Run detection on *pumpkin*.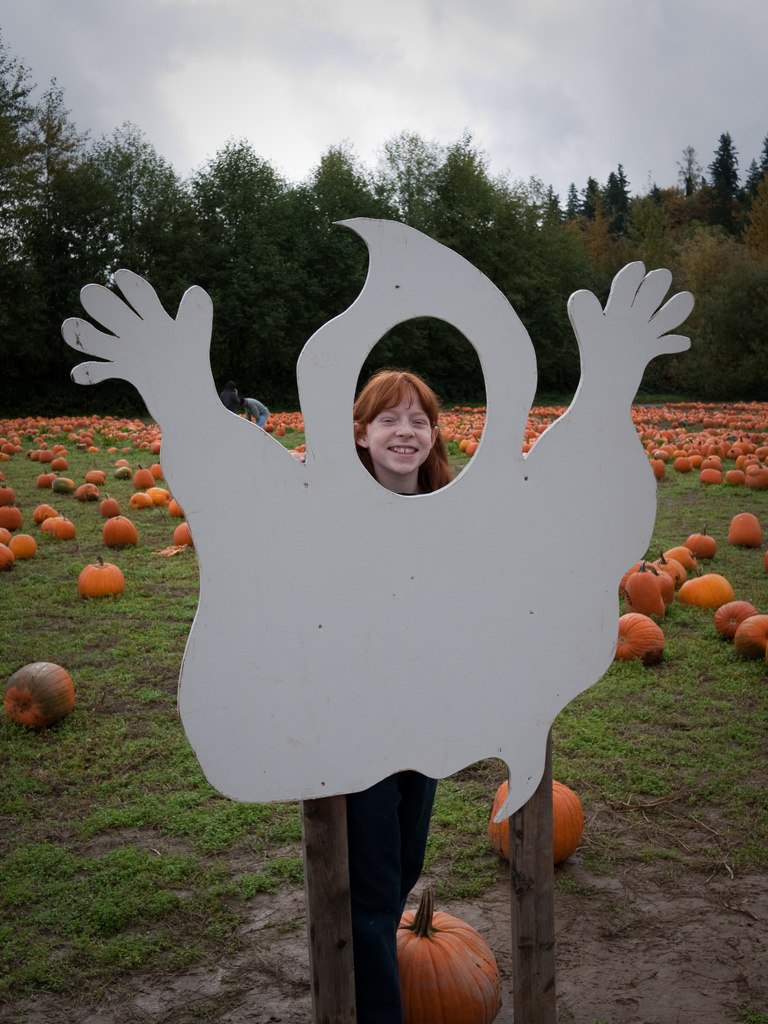
Result: rect(176, 521, 204, 548).
